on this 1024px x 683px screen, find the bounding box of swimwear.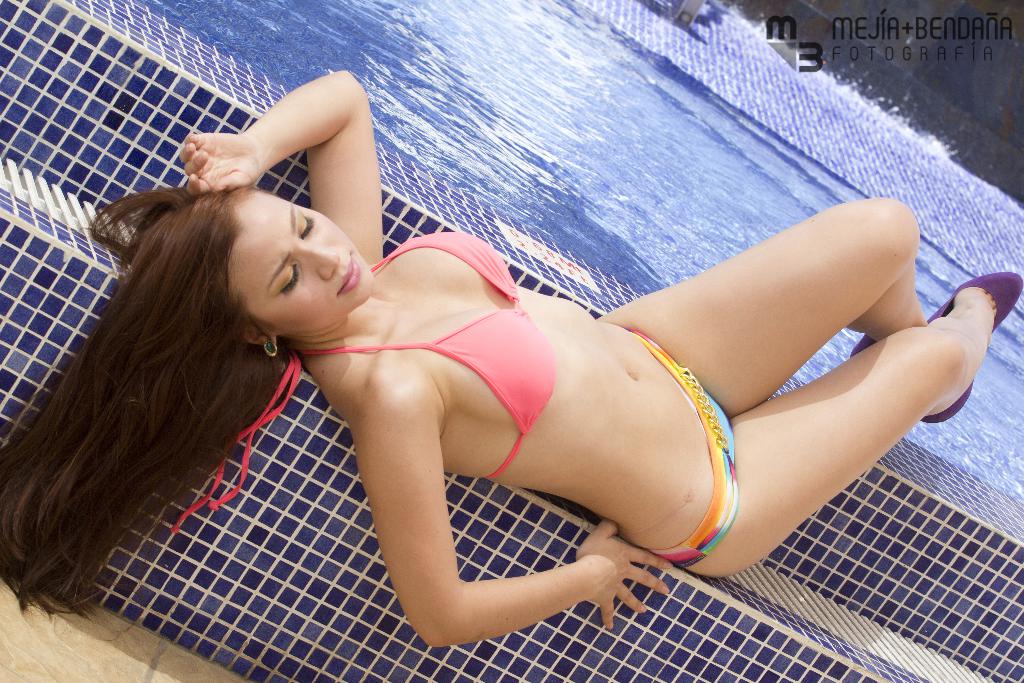
Bounding box: [x1=174, y1=234, x2=554, y2=532].
